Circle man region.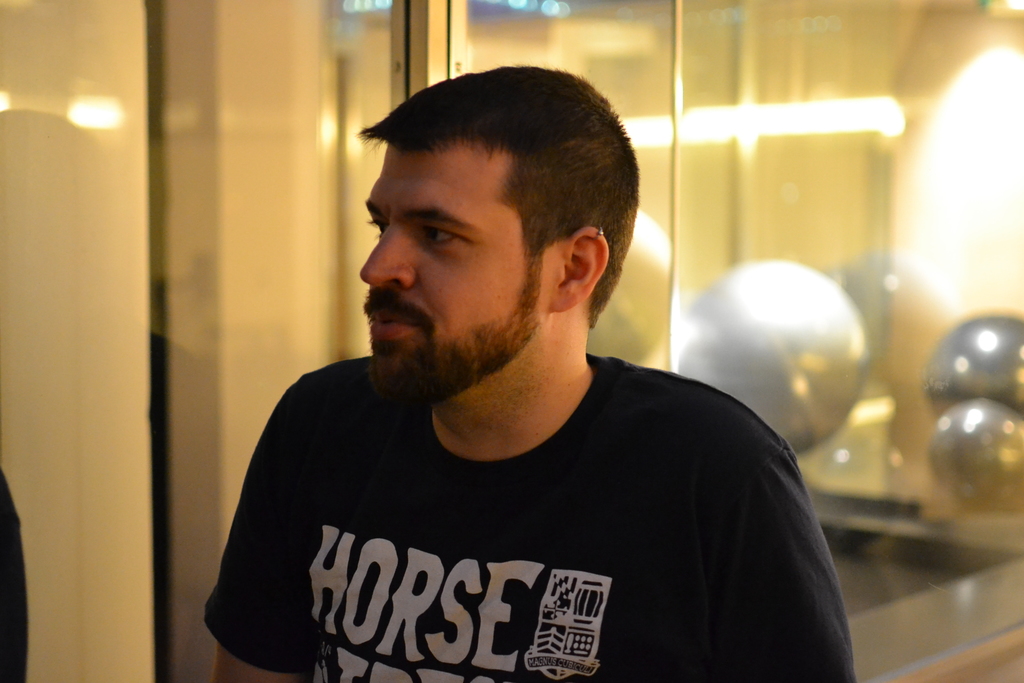
Region: select_region(195, 37, 863, 682).
